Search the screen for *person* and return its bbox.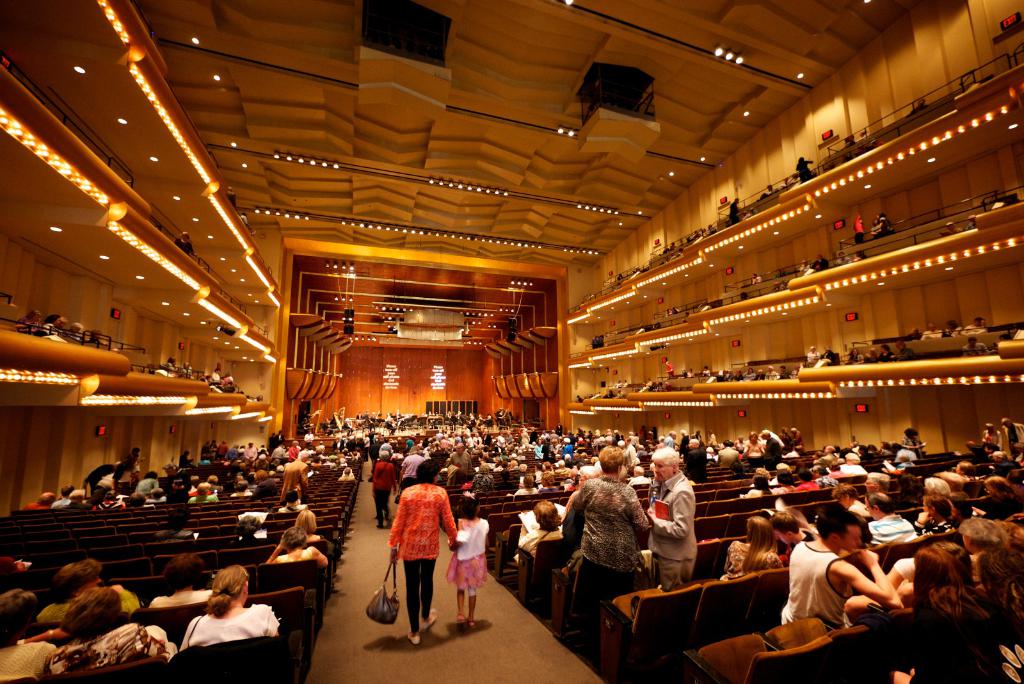
Found: (870,494,922,541).
